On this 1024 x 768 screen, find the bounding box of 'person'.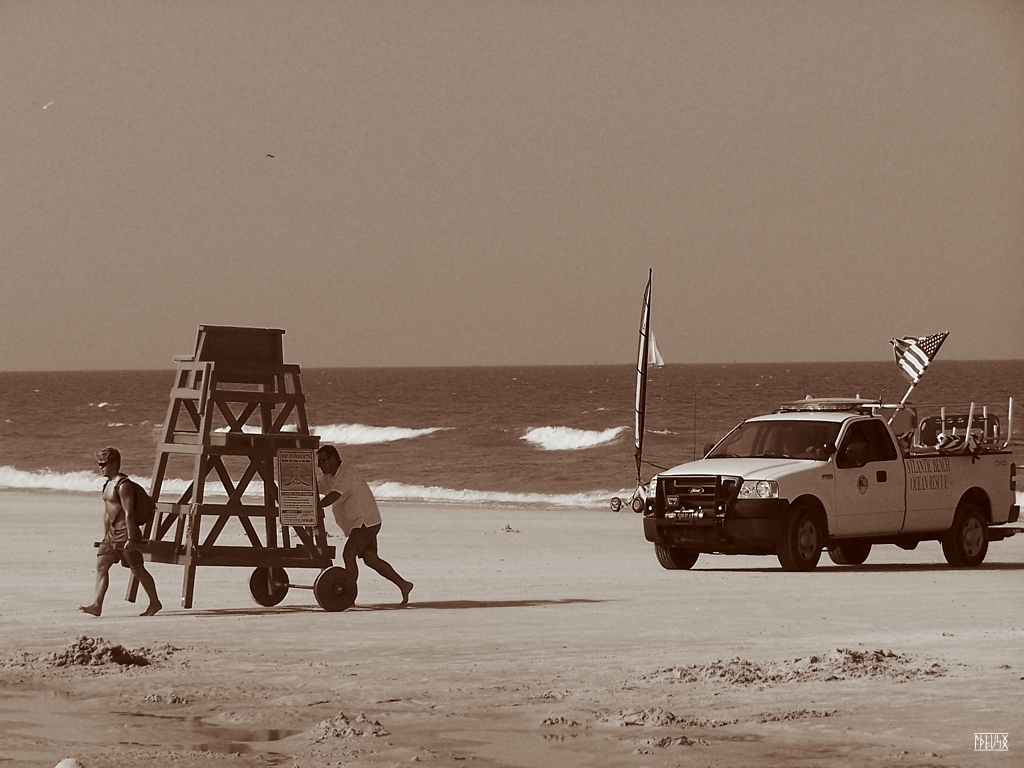
Bounding box: [306,443,415,610].
